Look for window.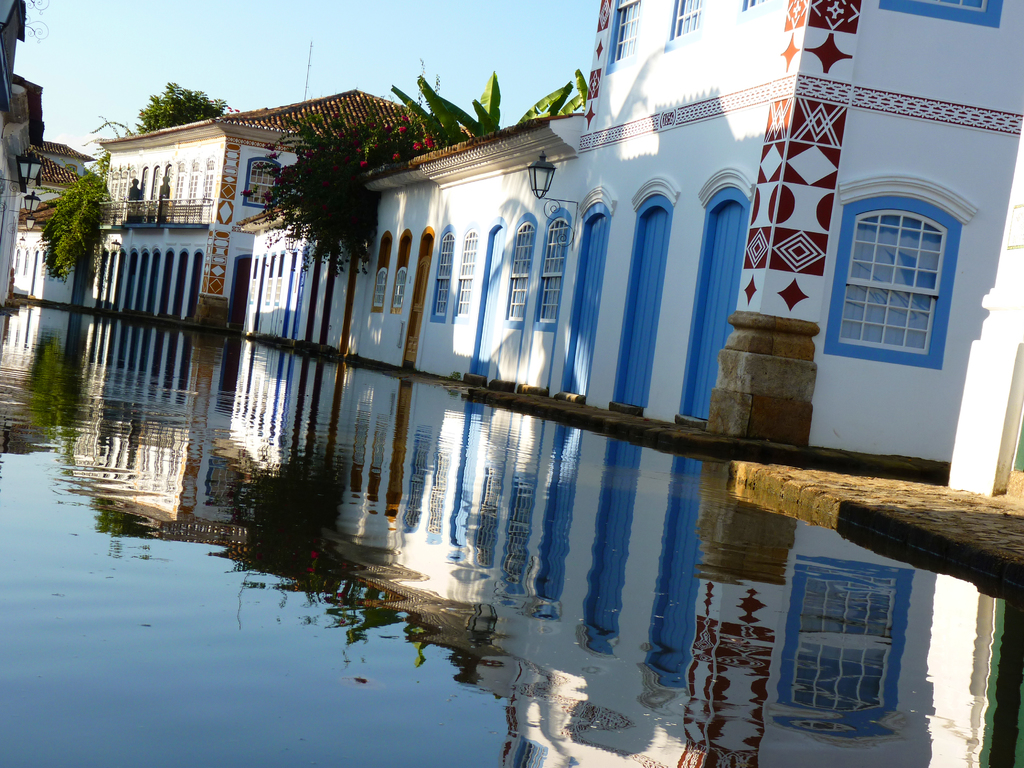
Found: locate(371, 227, 393, 316).
